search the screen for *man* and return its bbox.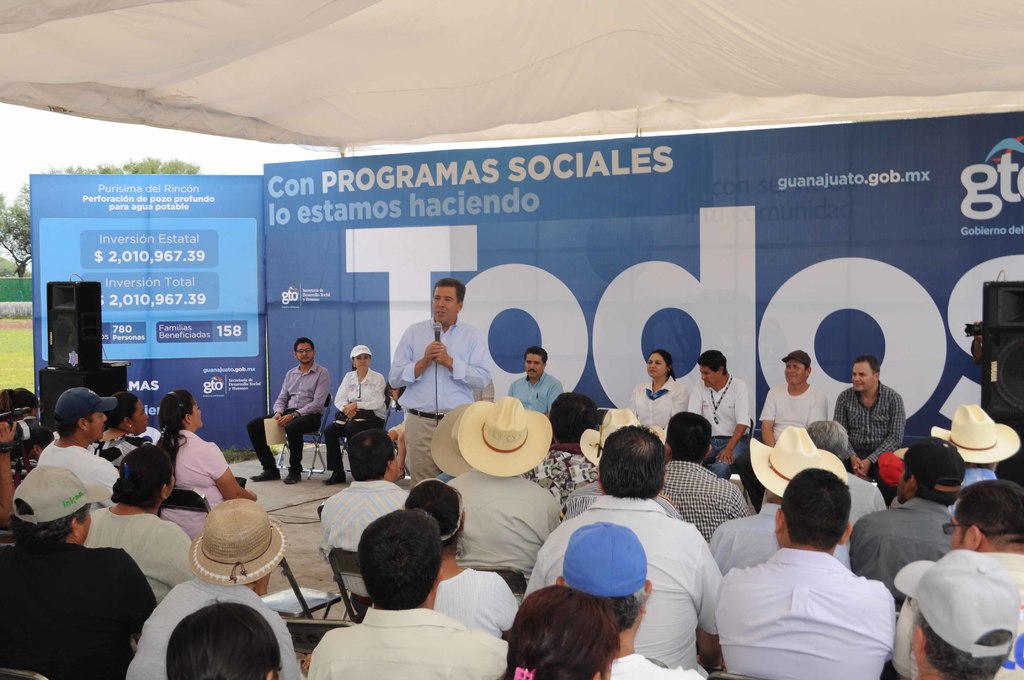
Found: (left=317, top=421, right=416, bottom=614).
